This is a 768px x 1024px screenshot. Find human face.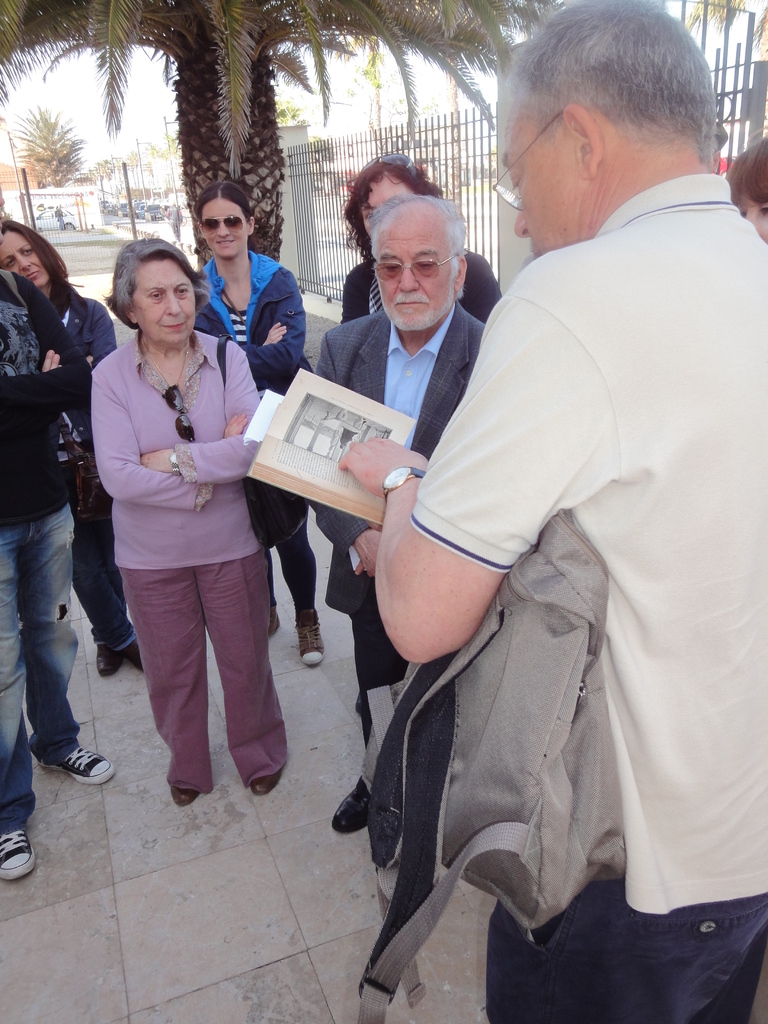
Bounding box: x1=358 y1=164 x2=415 y2=236.
